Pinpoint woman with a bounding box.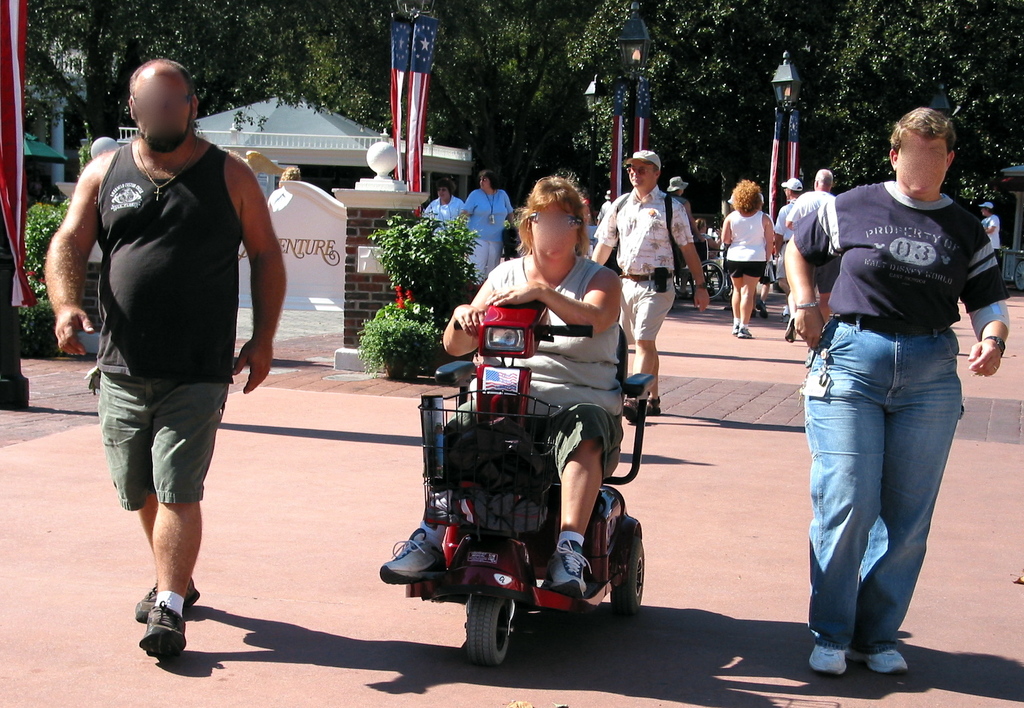
crop(463, 170, 513, 284).
